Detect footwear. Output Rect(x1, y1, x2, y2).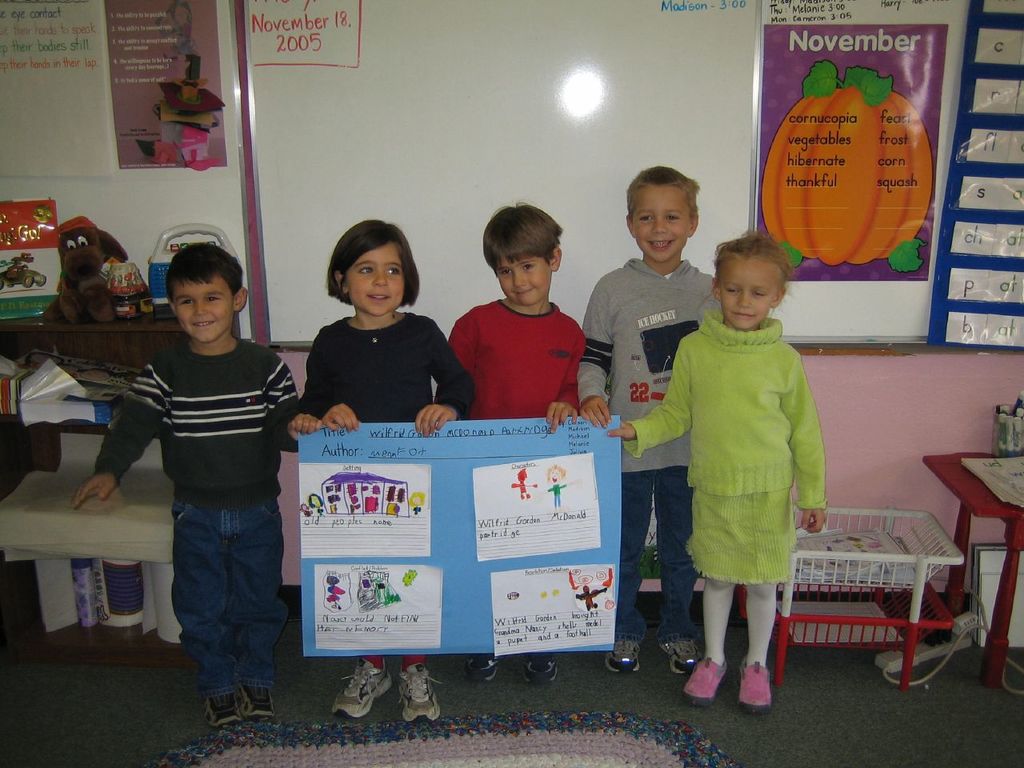
Rect(522, 650, 564, 687).
